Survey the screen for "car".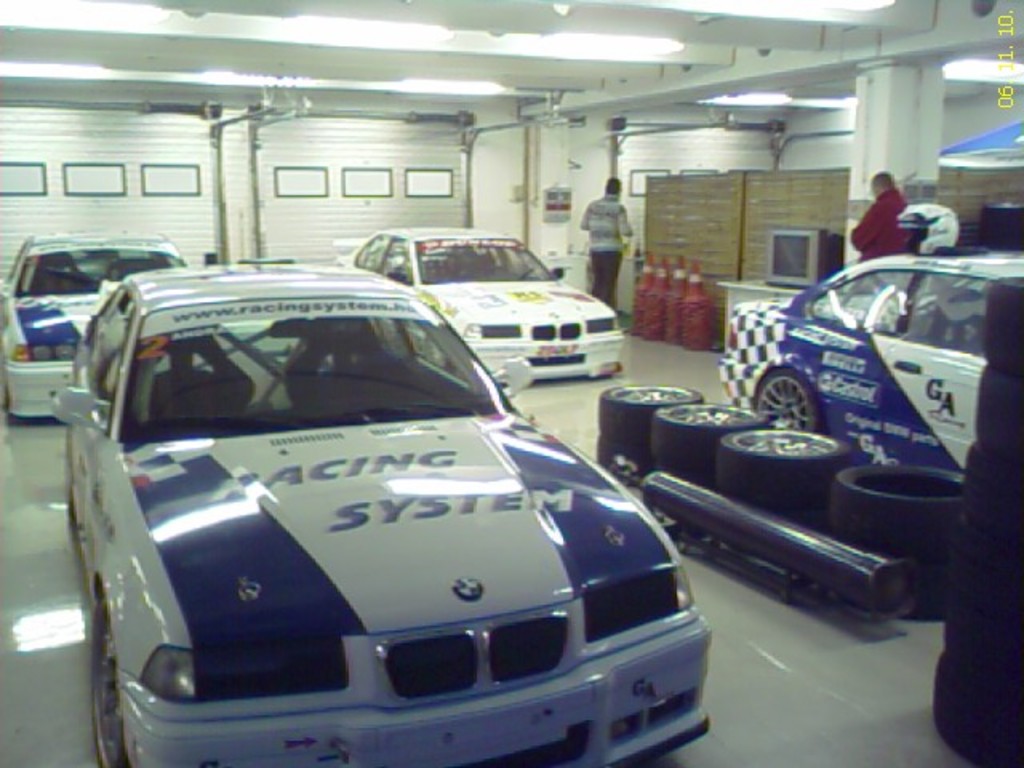
Survey found: {"left": 715, "top": 250, "right": 1022, "bottom": 469}.
